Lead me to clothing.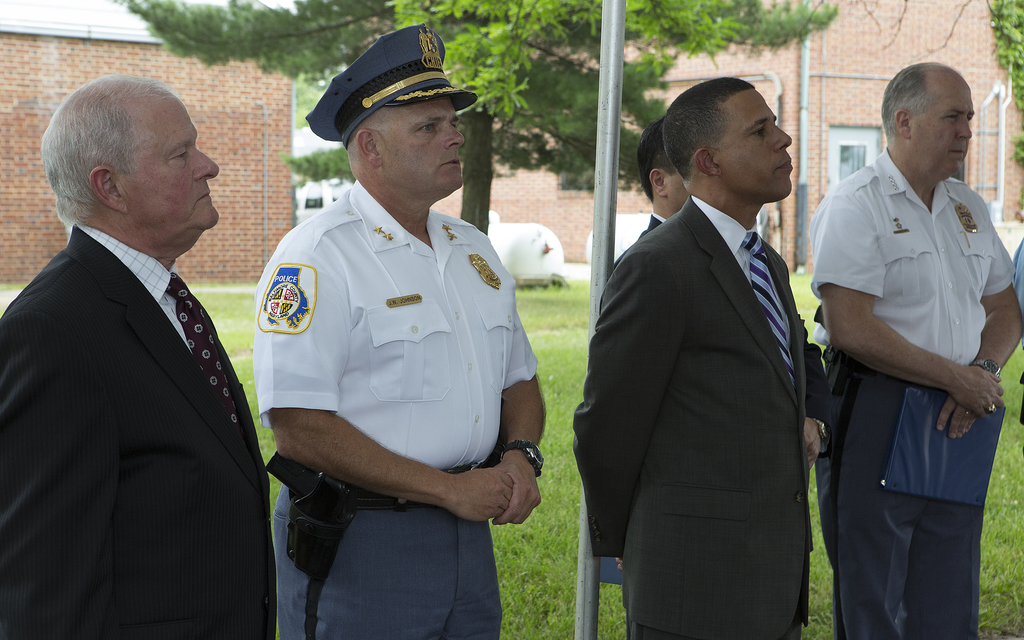
Lead to 0:228:274:639.
